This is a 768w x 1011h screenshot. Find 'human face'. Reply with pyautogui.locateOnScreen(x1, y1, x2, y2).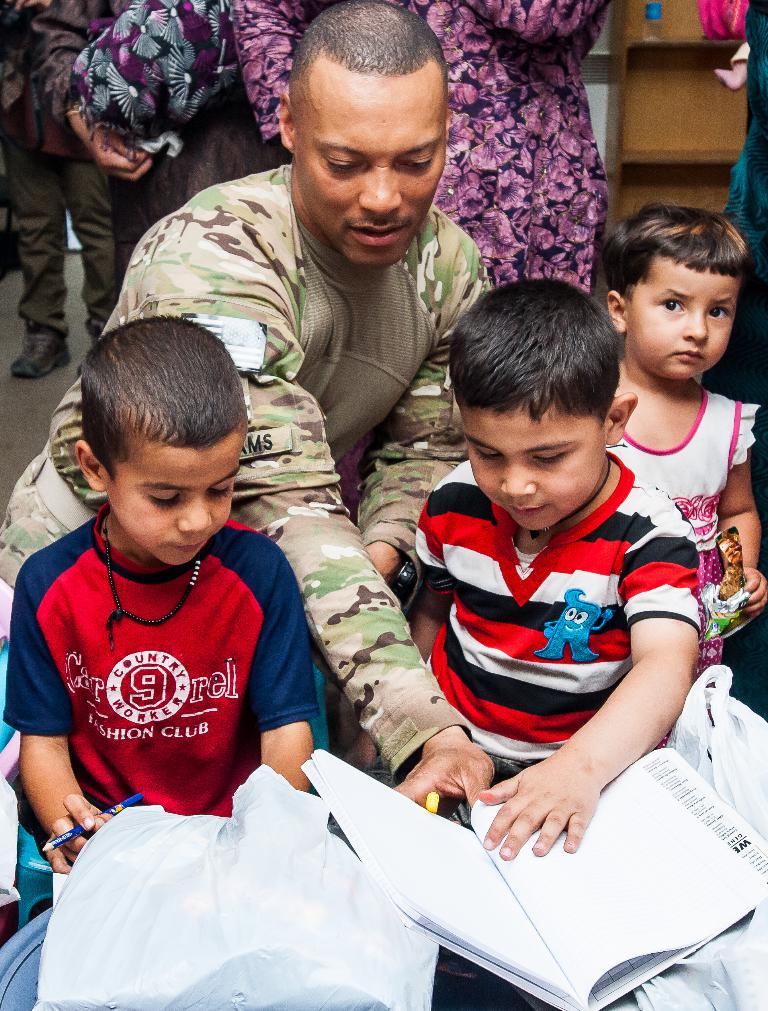
pyautogui.locateOnScreen(631, 274, 737, 376).
